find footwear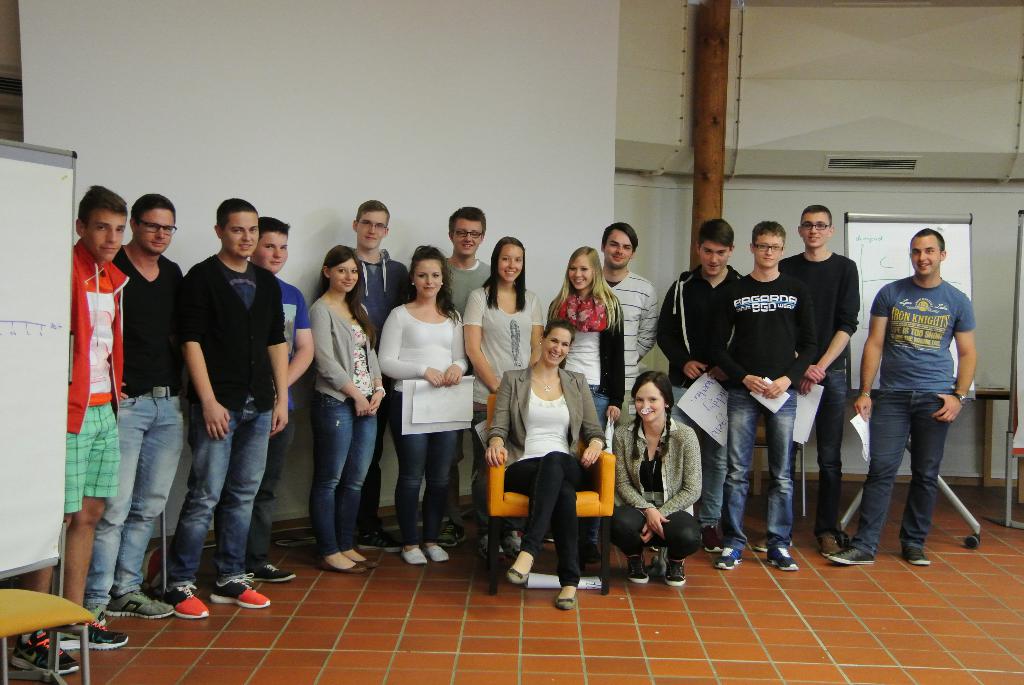
<box>60,623,127,652</box>
